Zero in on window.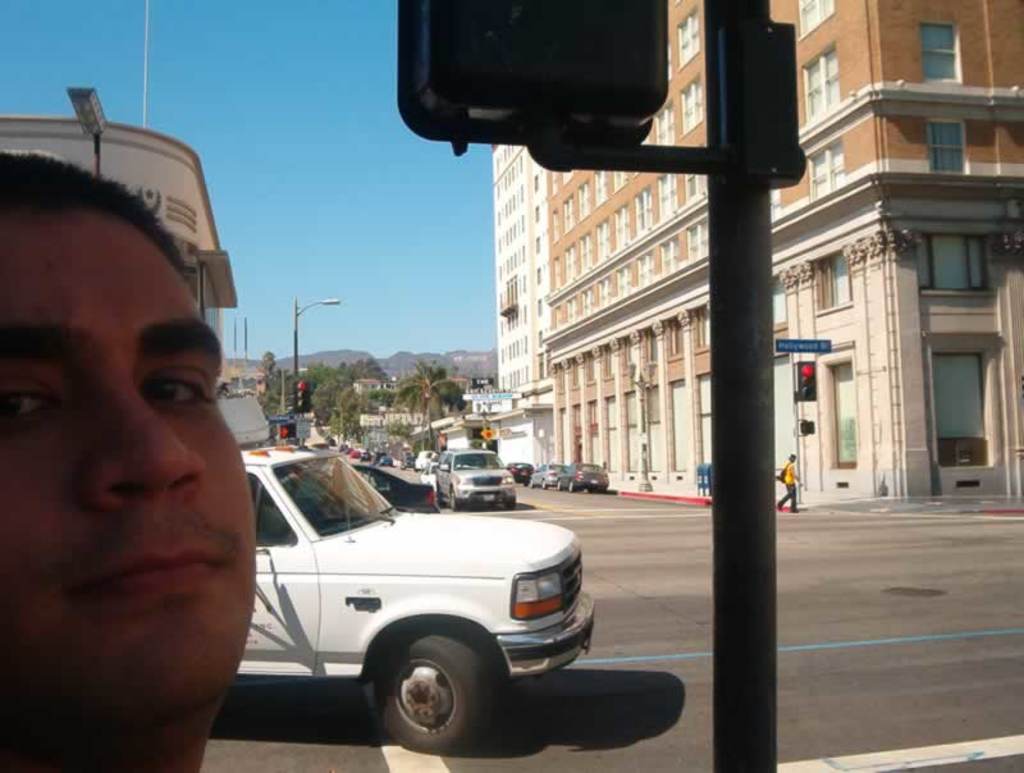
Zeroed in: <bbox>677, 4, 699, 64</bbox>.
